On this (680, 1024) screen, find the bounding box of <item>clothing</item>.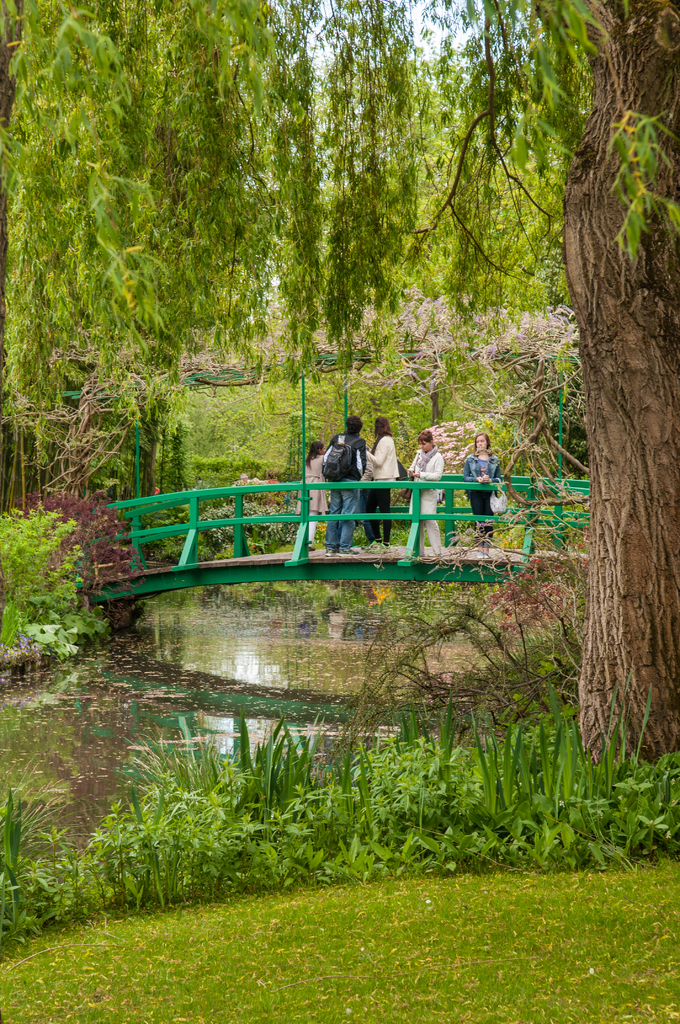
Bounding box: bbox=[458, 447, 498, 540].
